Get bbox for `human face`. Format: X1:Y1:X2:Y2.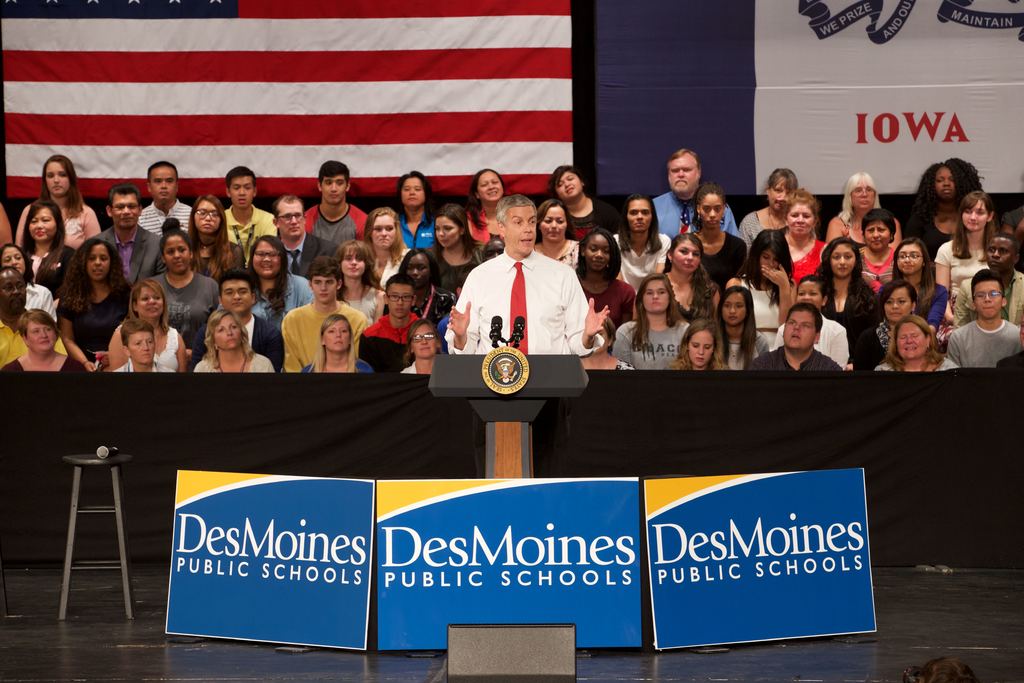
687:329:717:370.
